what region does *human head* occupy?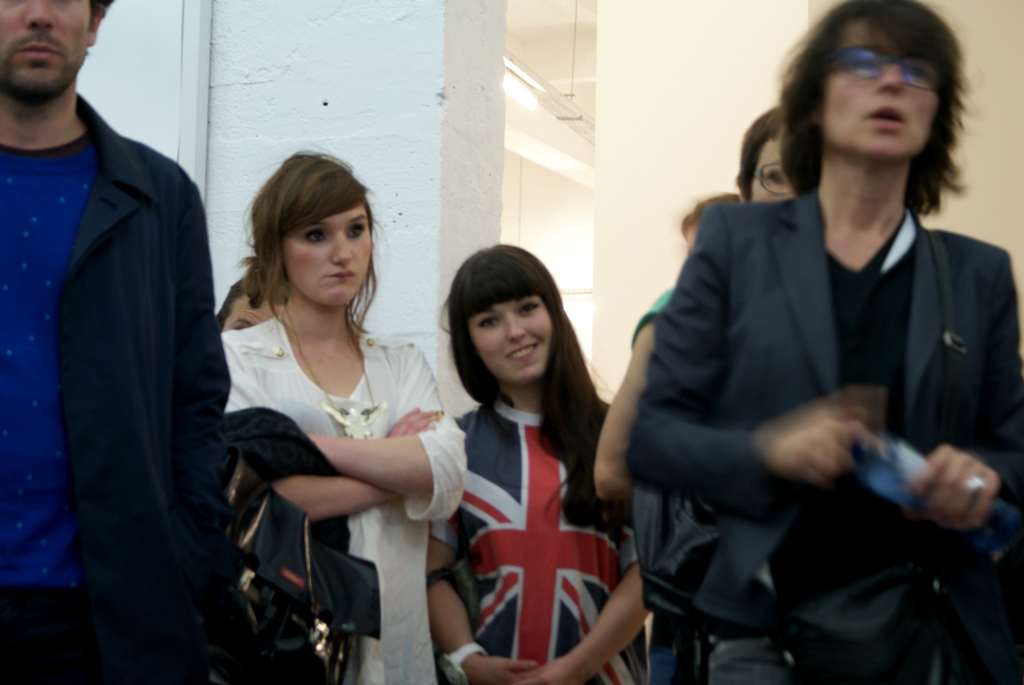
box=[684, 195, 737, 255].
